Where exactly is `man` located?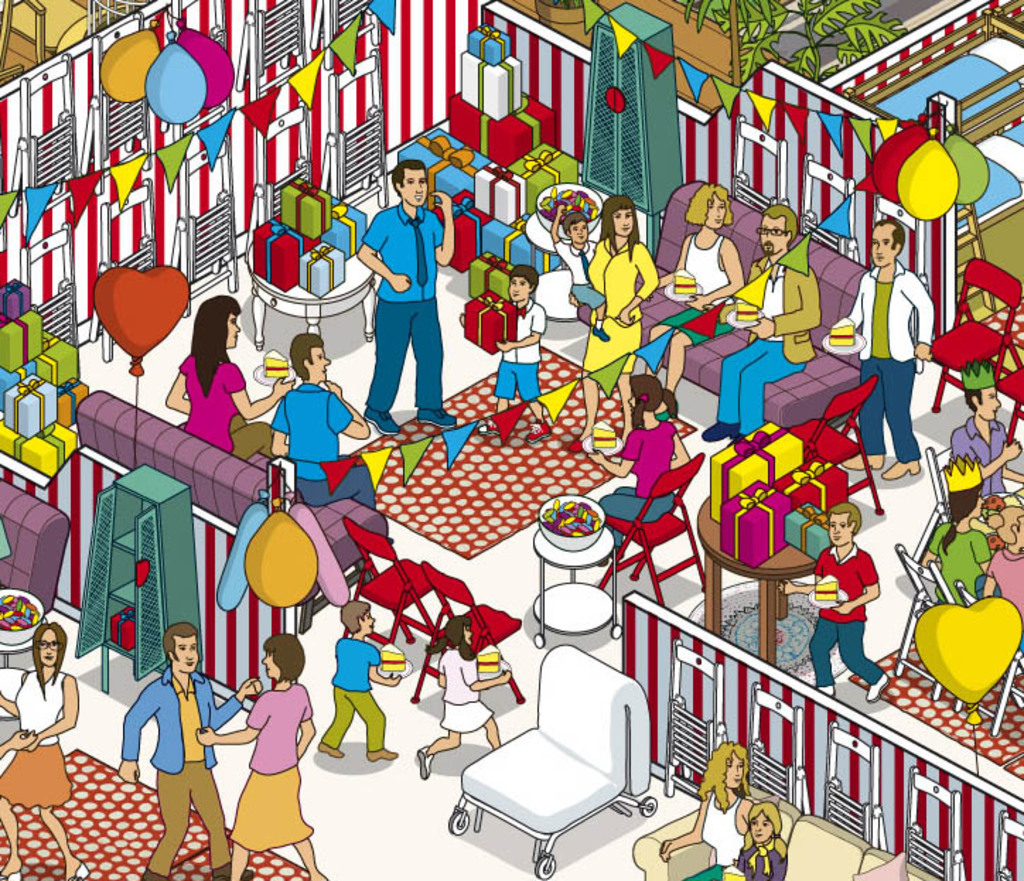
Its bounding box is locate(270, 334, 399, 543).
